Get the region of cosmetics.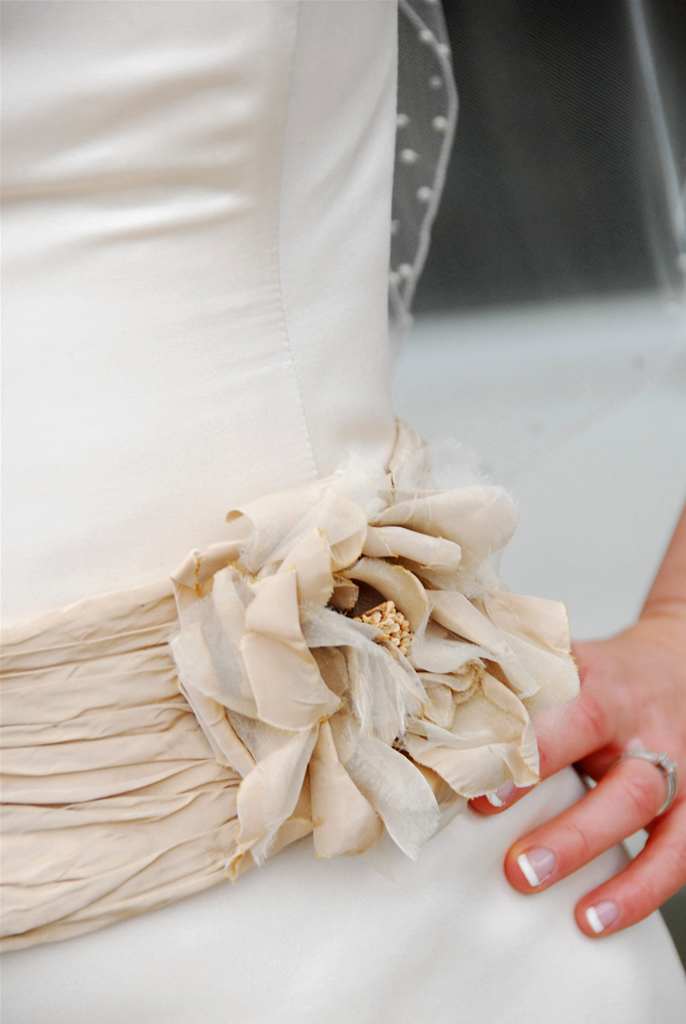
Rect(511, 843, 558, 880).
